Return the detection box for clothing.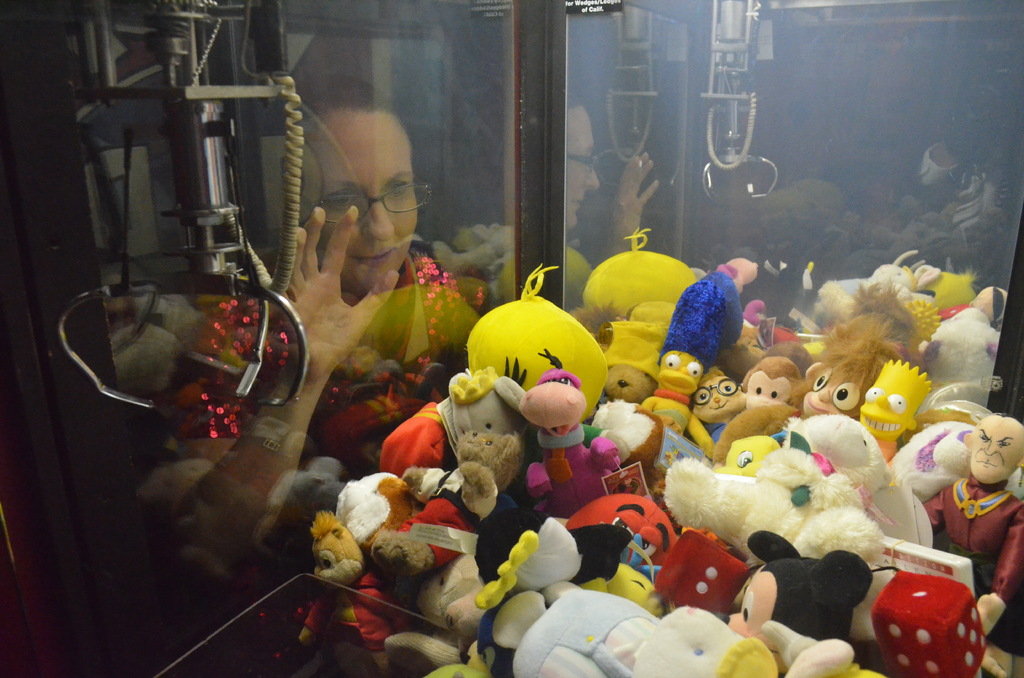
pyautogui.locateOnScreen(392, 460, 481, 572).
